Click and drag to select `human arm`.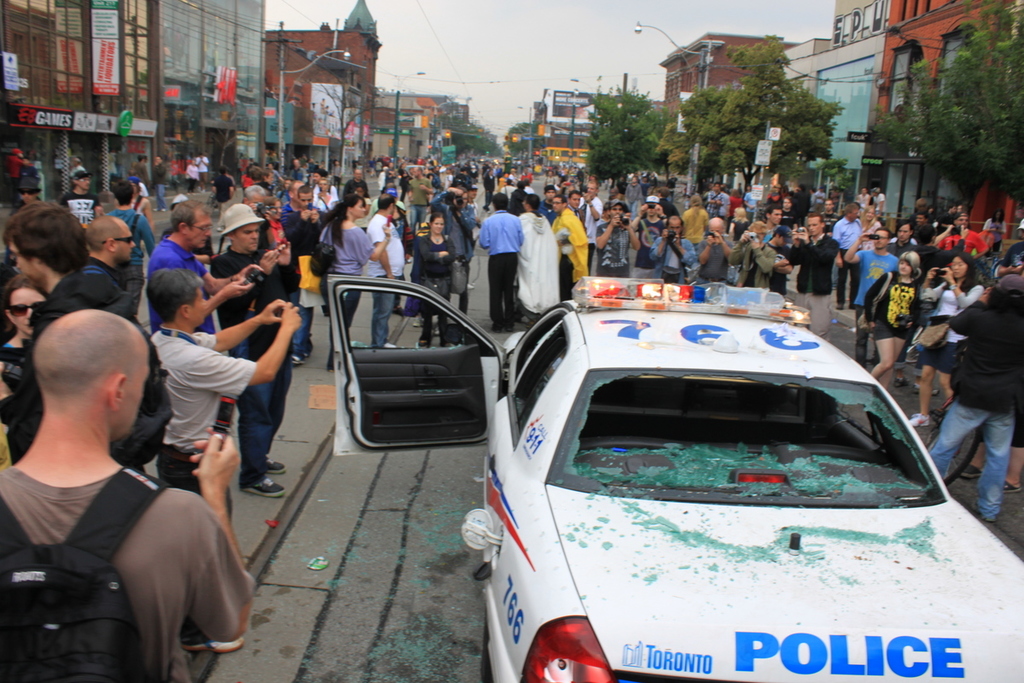
Selection: 193,294,284,357.
